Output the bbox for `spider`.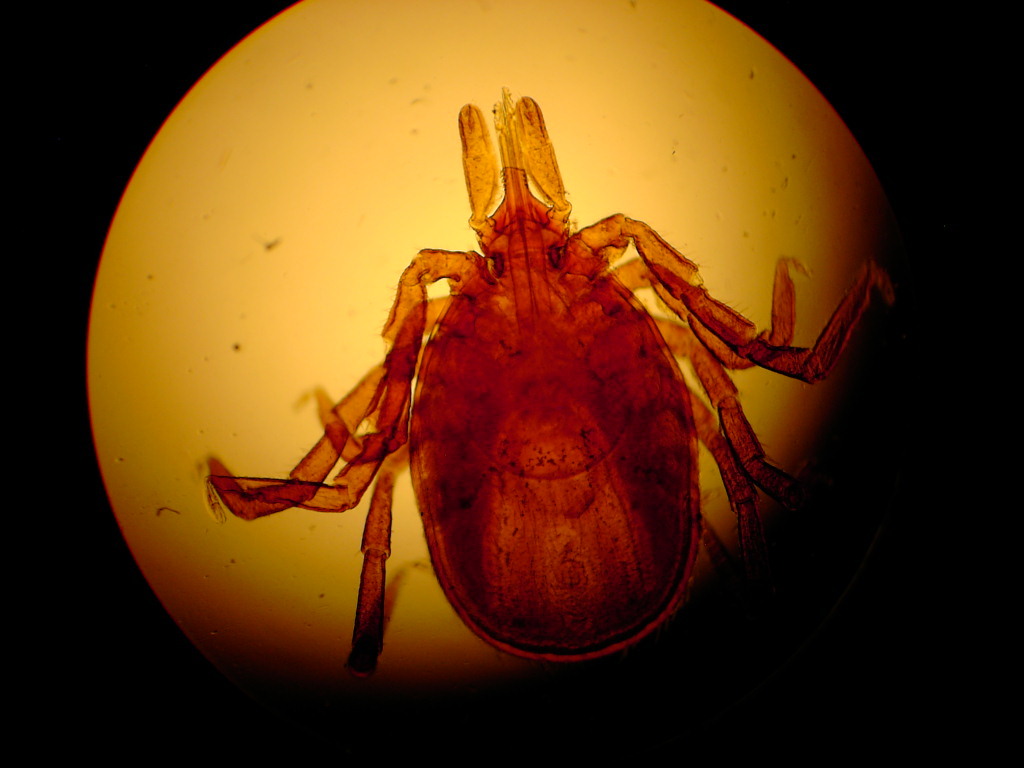
box=[207, 82, 891, 705].
